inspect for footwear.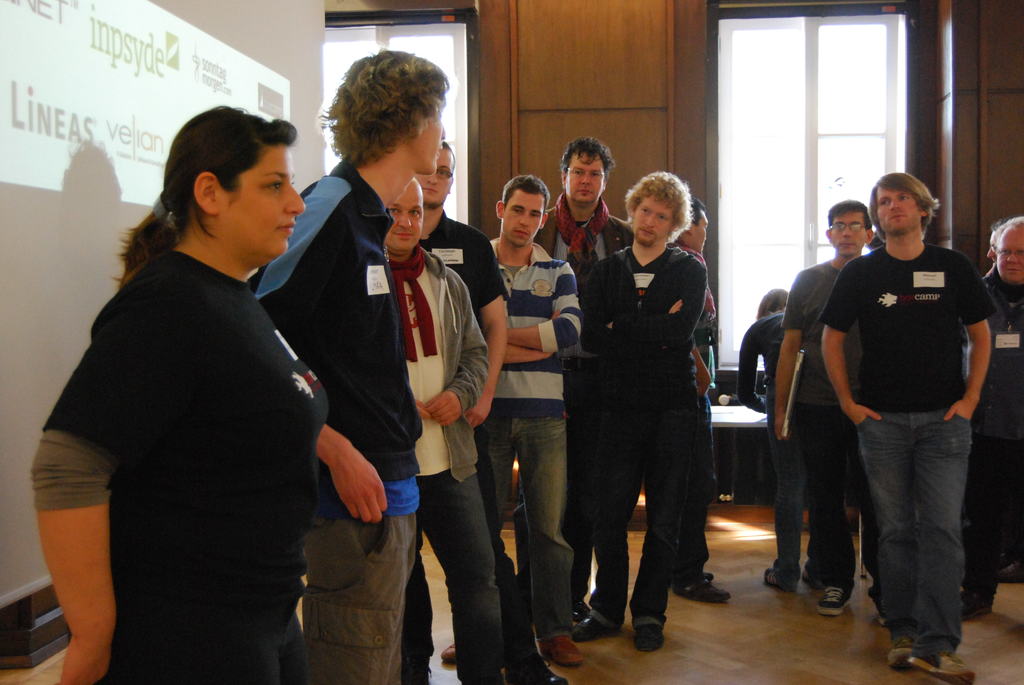
Inspection: (817, 583, 854, 615).
